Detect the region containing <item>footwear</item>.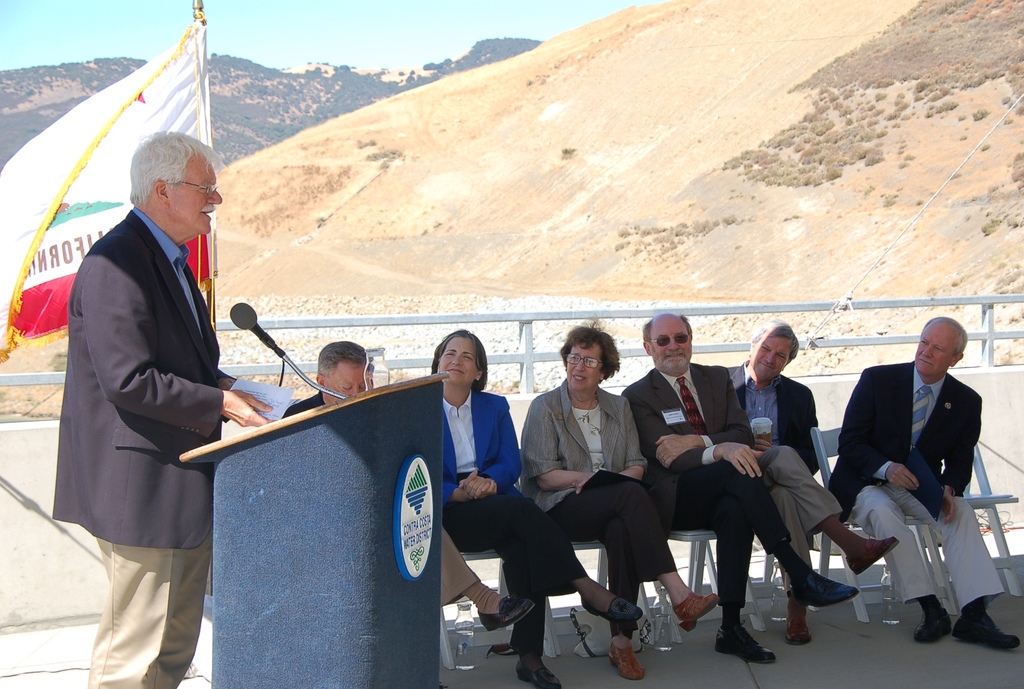
select_region(846, 533, 899, 573).
